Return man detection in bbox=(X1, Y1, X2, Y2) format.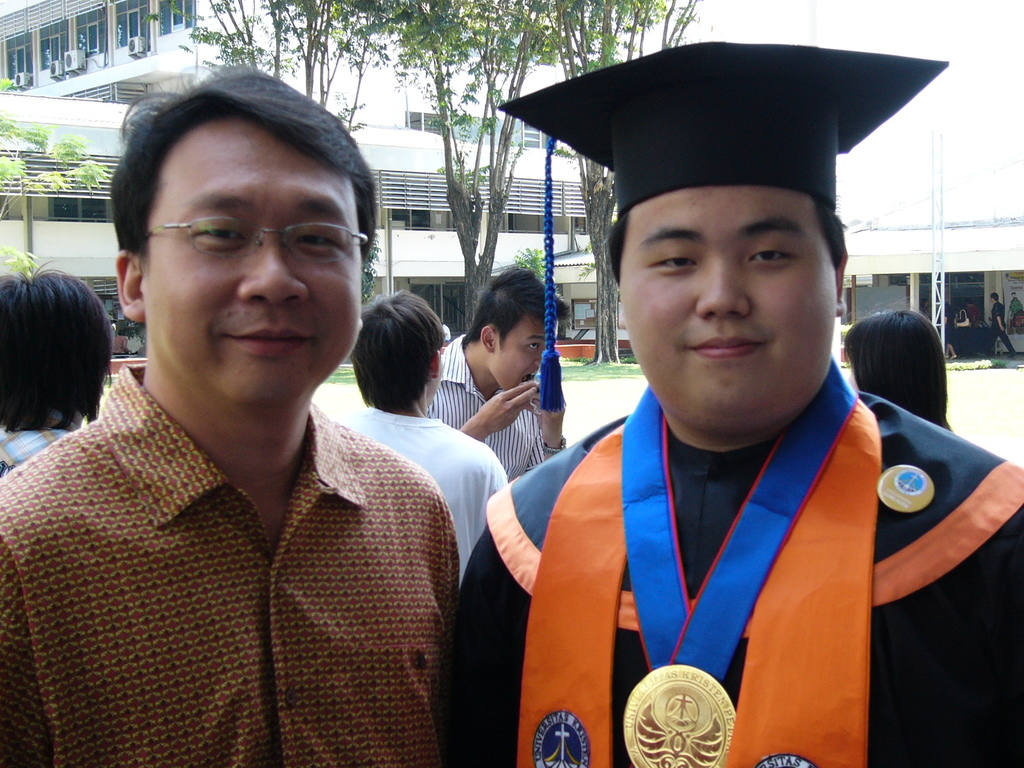
bbox=(446, 40, 1023, 767).
